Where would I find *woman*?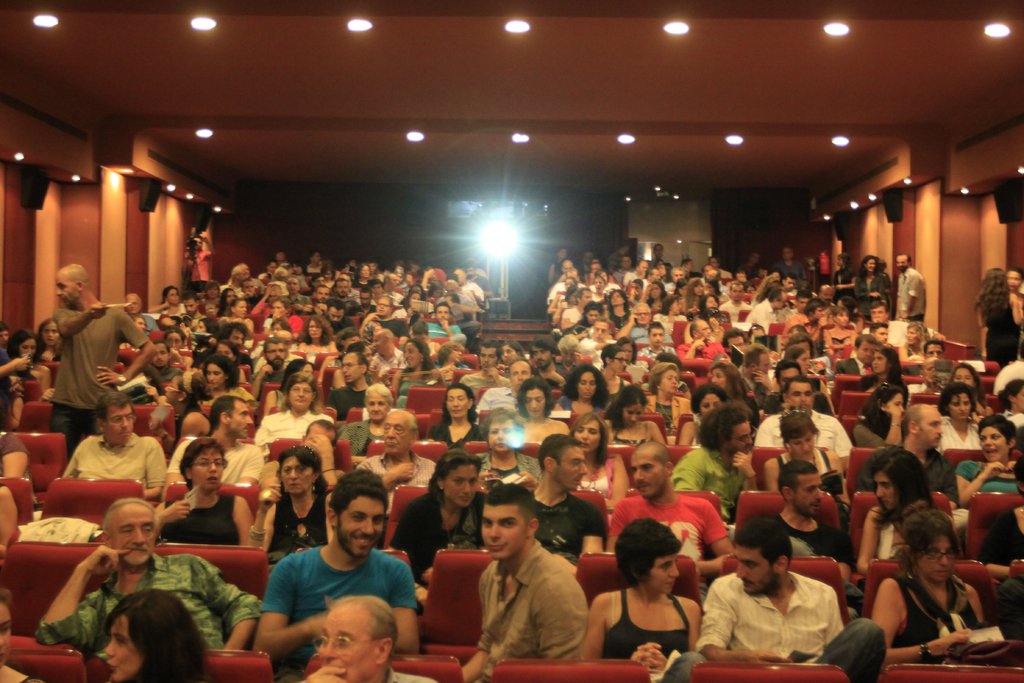
At [left=586, top=516, right=715, bottom=682].
